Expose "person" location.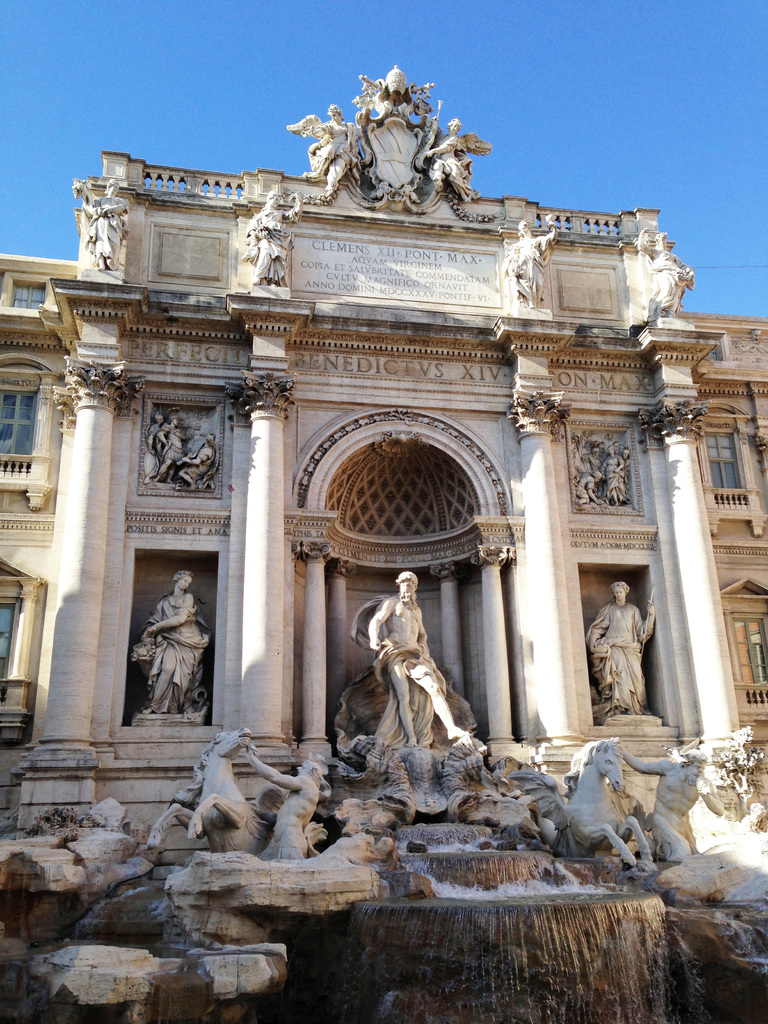
Exposed at 142 571 210 721.
